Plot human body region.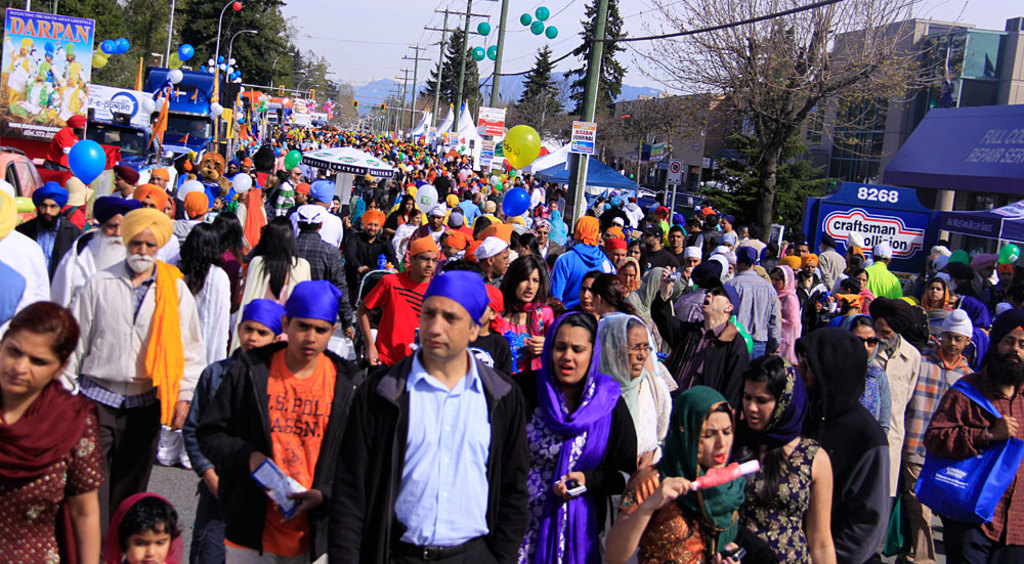
Plotted at (x1=729, y1=432, x2=838, y2=563).
